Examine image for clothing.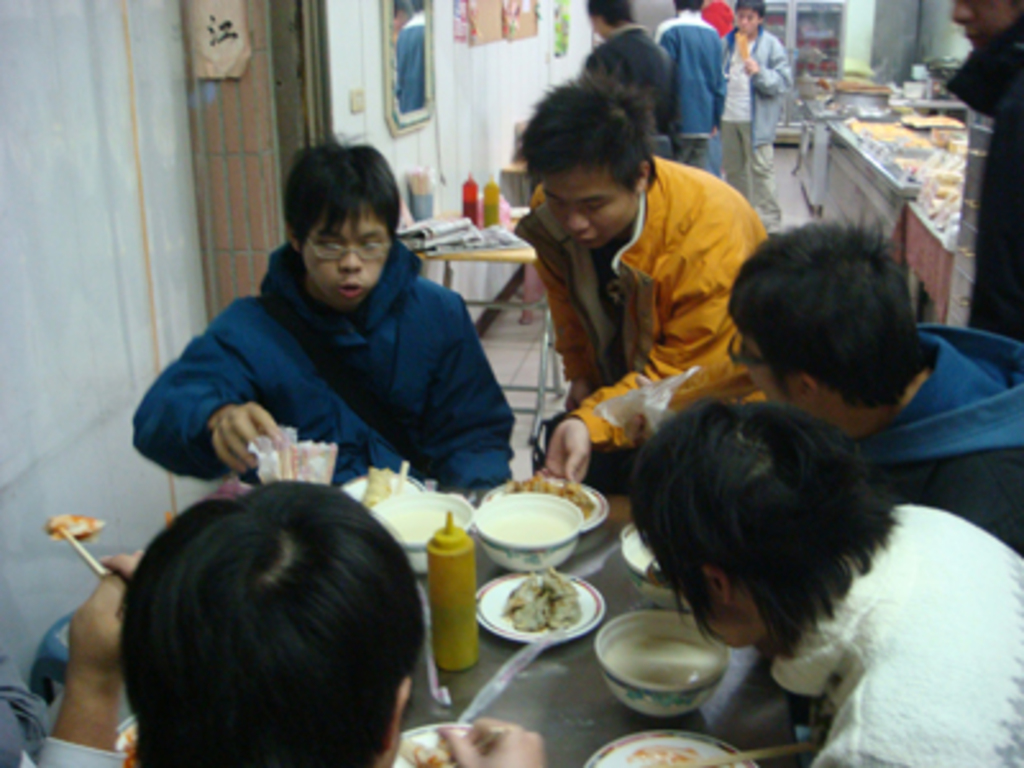
Examination result: 760:494:1021:765.
